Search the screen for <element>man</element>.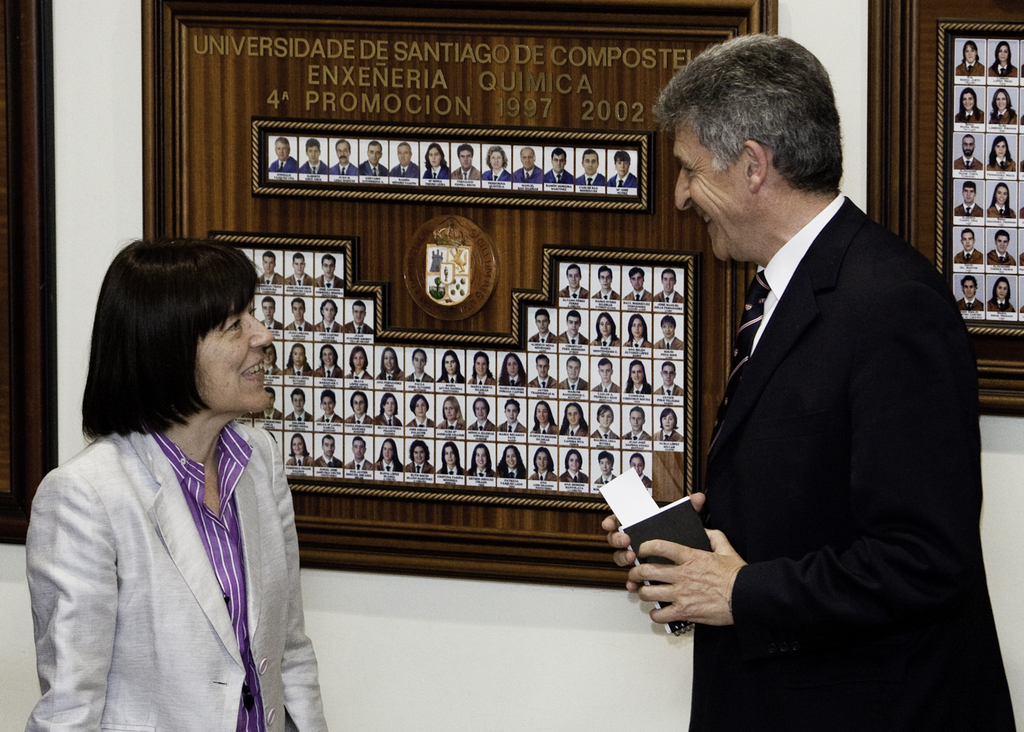
Found at box(300, 140, 326, 173).
